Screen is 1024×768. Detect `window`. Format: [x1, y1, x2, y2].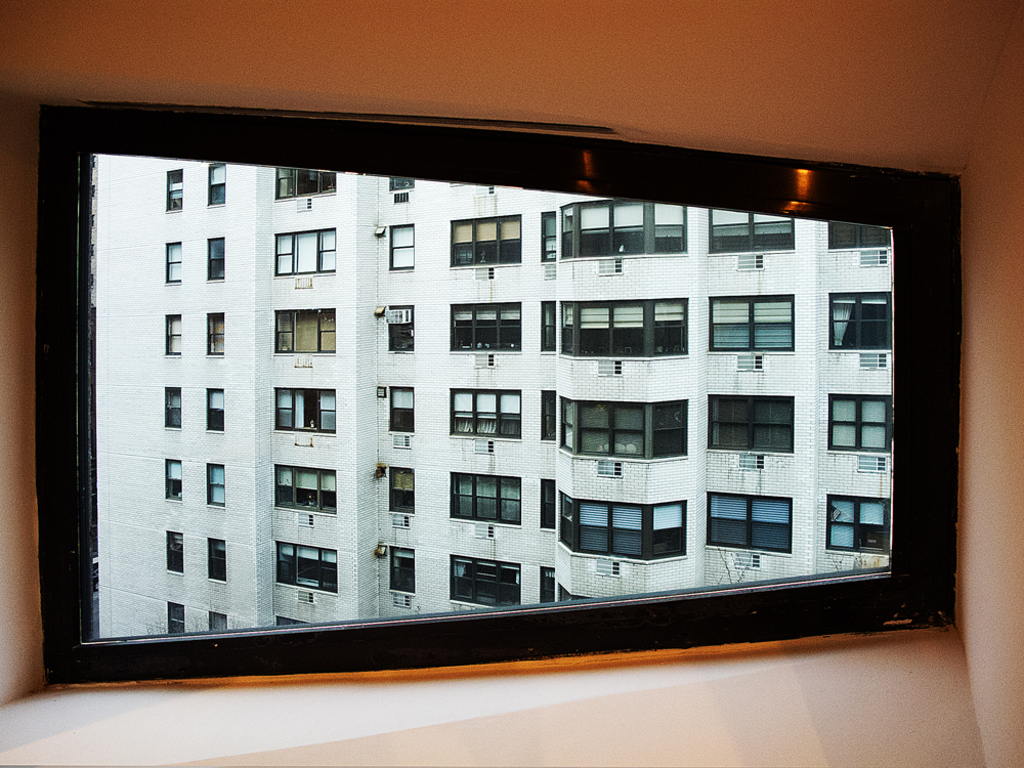
[702, 205, 804, 254].
